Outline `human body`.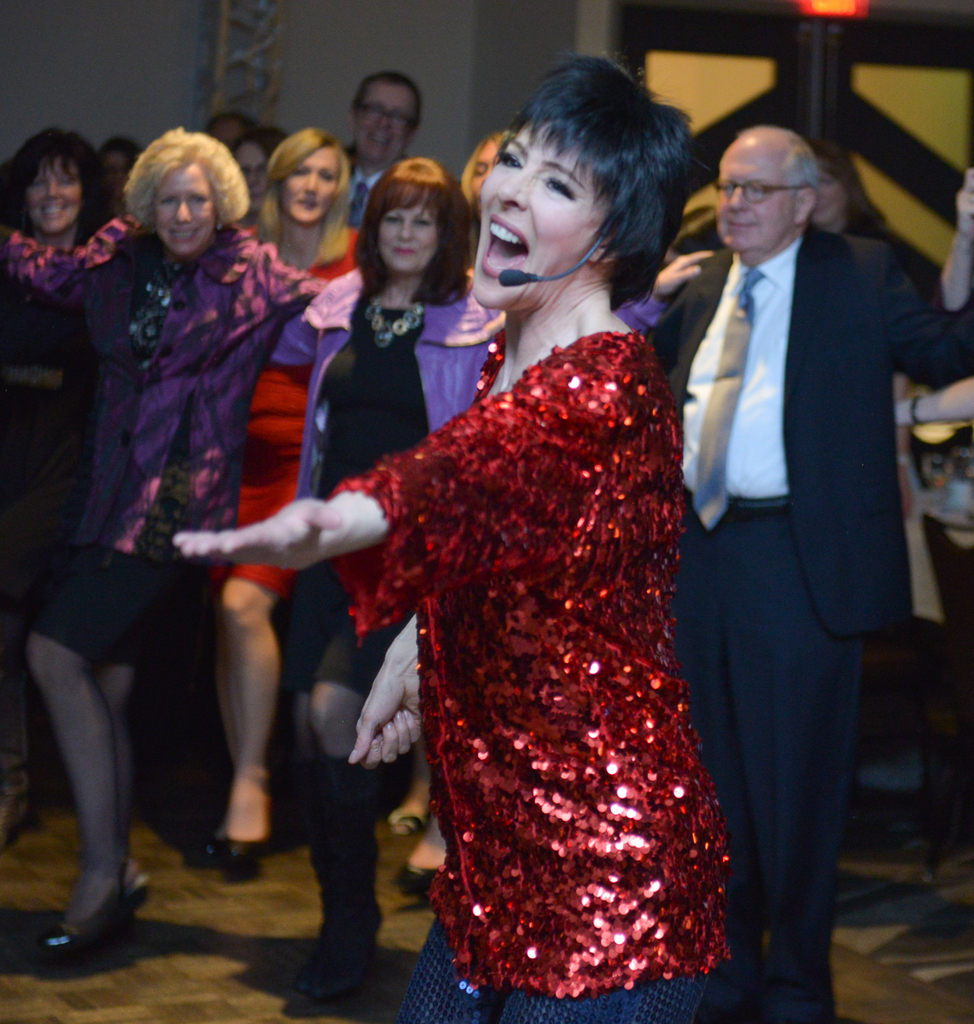
Outline: 873, 161, 973, 613.
